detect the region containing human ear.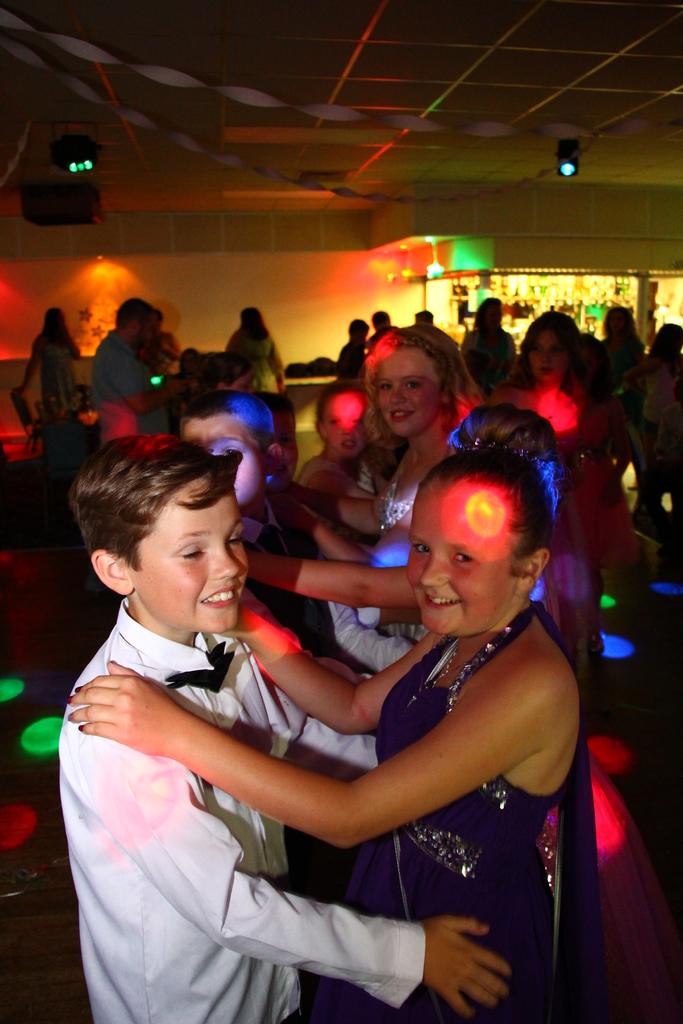
(x1=90, y1=546, x2=133, y2=593).
